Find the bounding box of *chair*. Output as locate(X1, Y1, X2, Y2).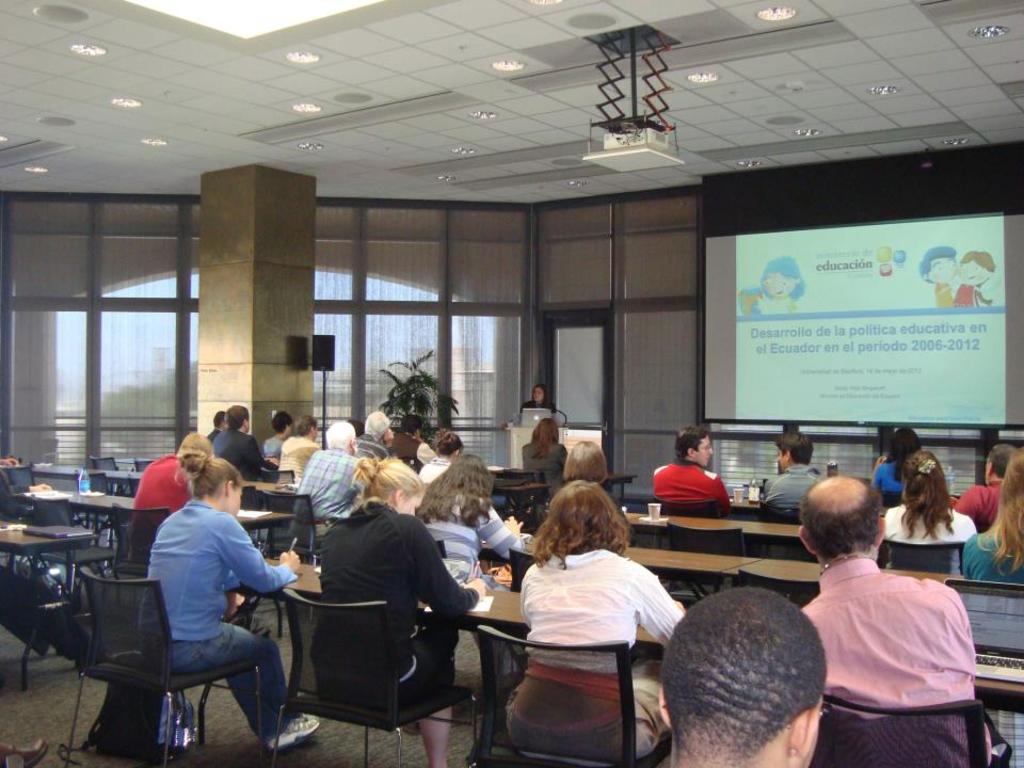
locate(106, 506, 173, 607).
